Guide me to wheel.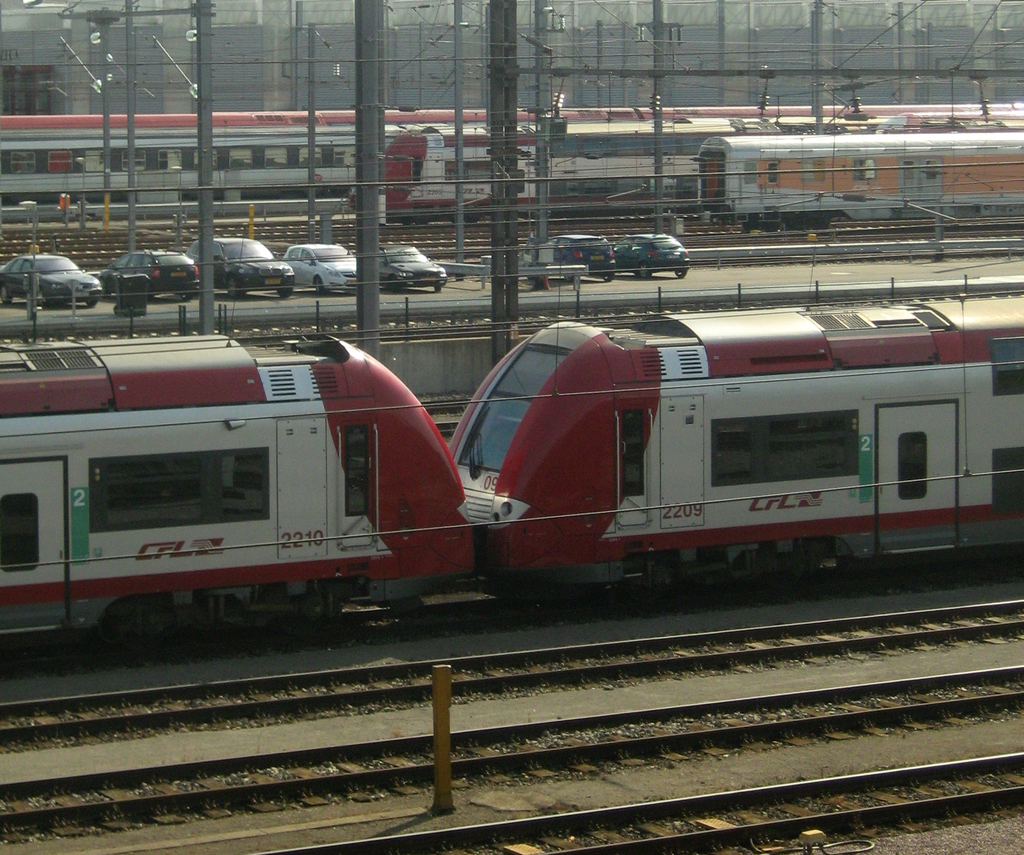
Guidance: 436,284,442,291.
